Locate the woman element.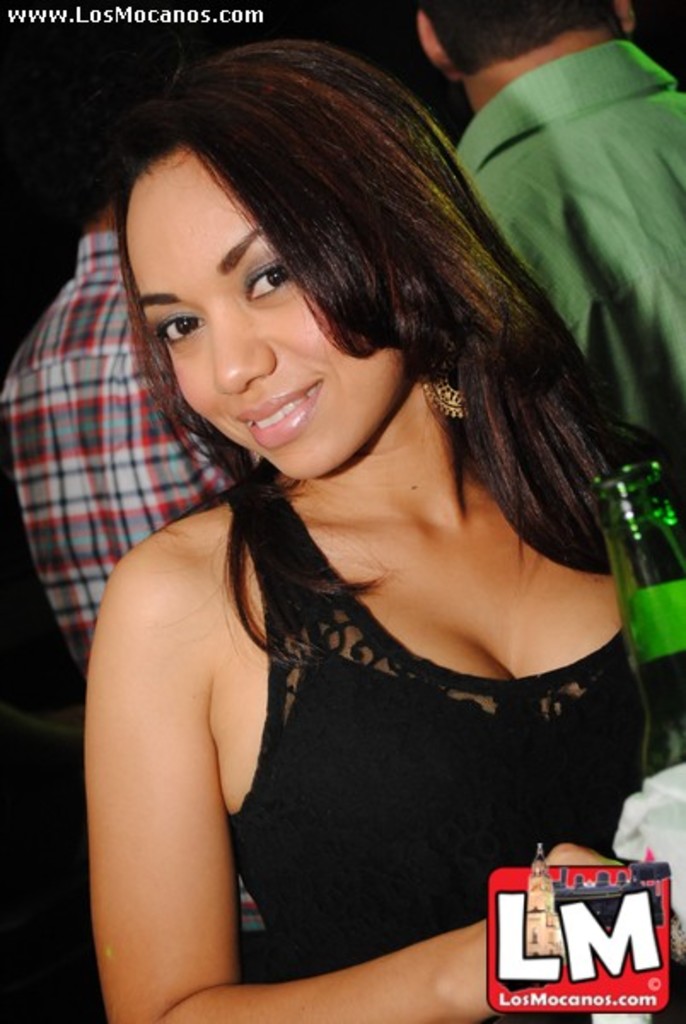
Element bbox: left=56, top=38, right=667, bottom=990.
